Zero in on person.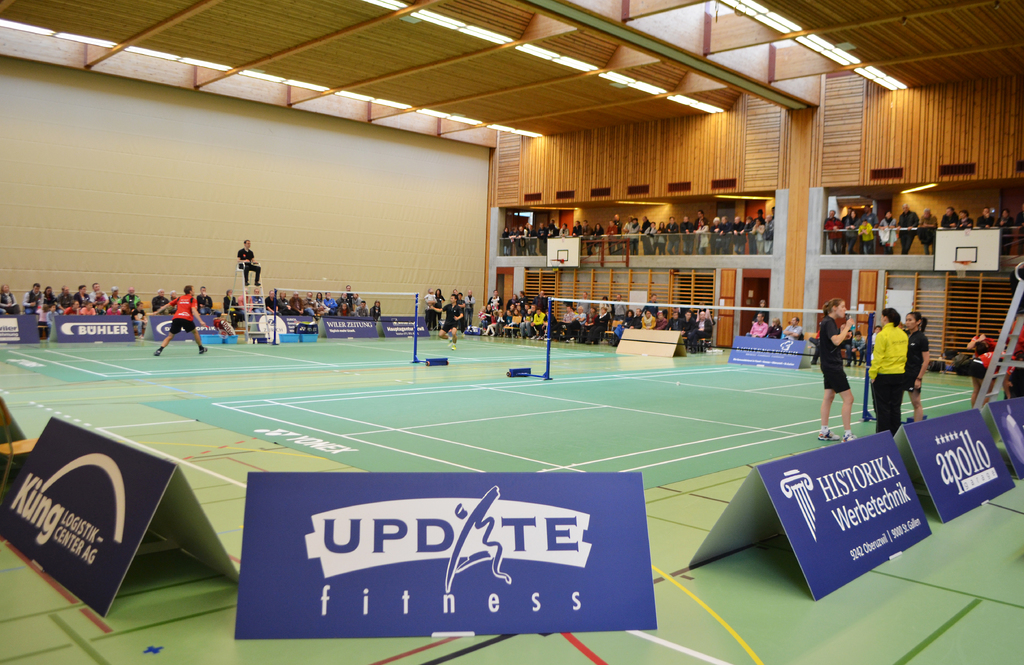
Zeroed in: region(105, 300, 122, 317).
